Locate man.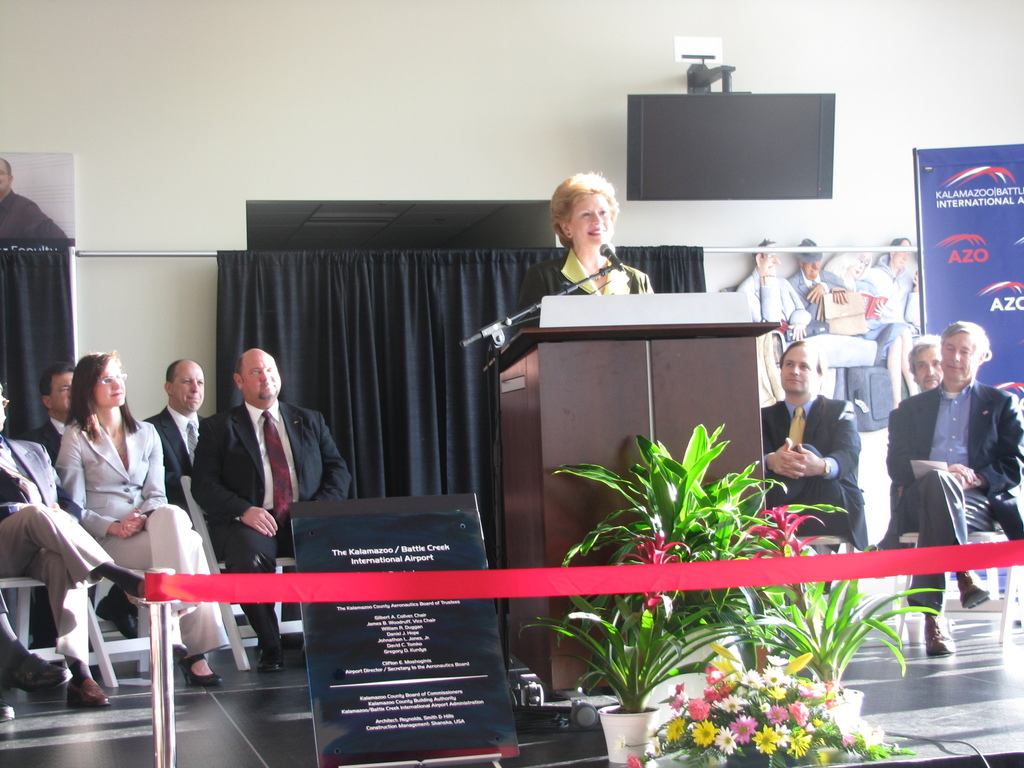
Bounding box: {"x1": 784, "y1": 234, "x2": 847, "y2": 337}.
